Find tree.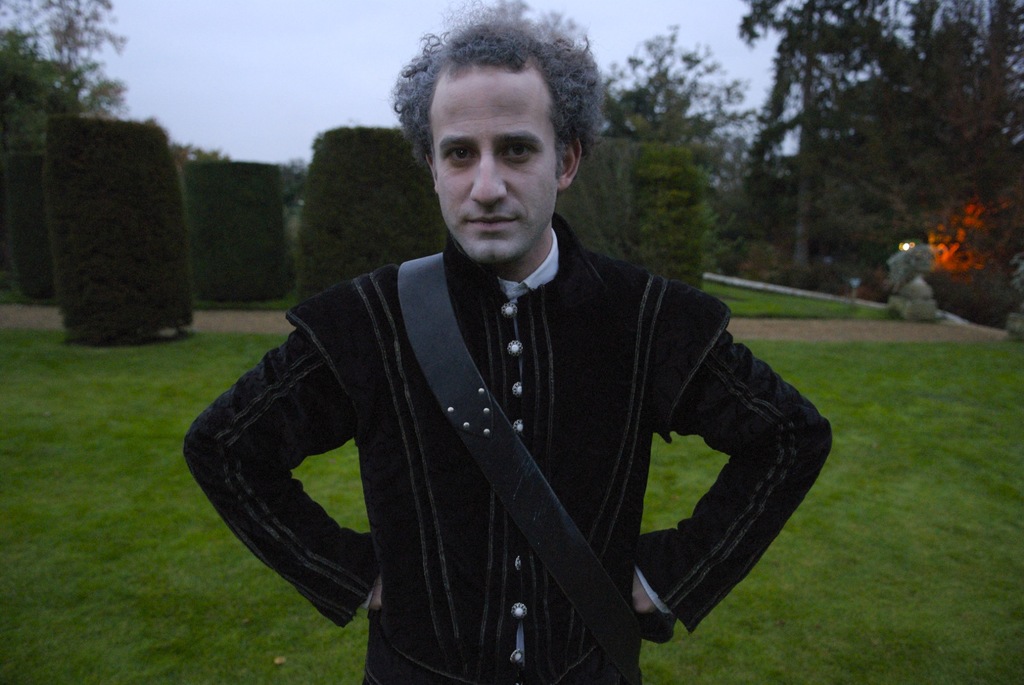
0,0,125,112.
